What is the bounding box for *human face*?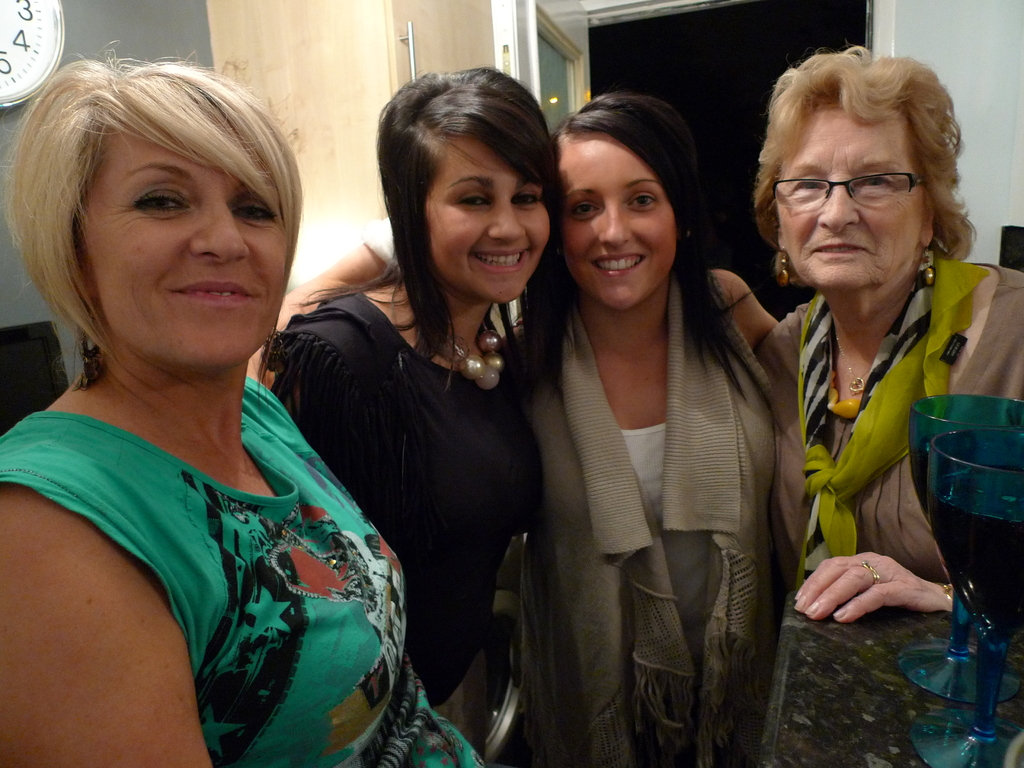
bbox=(428, 122, 554, 305).
